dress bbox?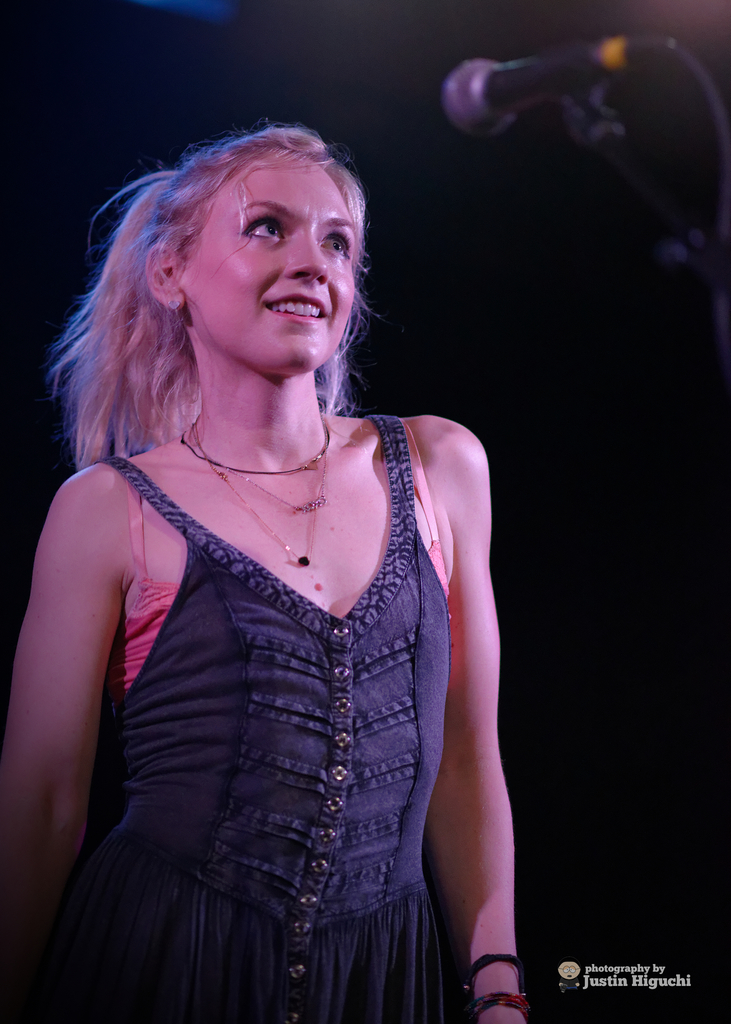
left=44, top=410, right=456, bottom=1023
